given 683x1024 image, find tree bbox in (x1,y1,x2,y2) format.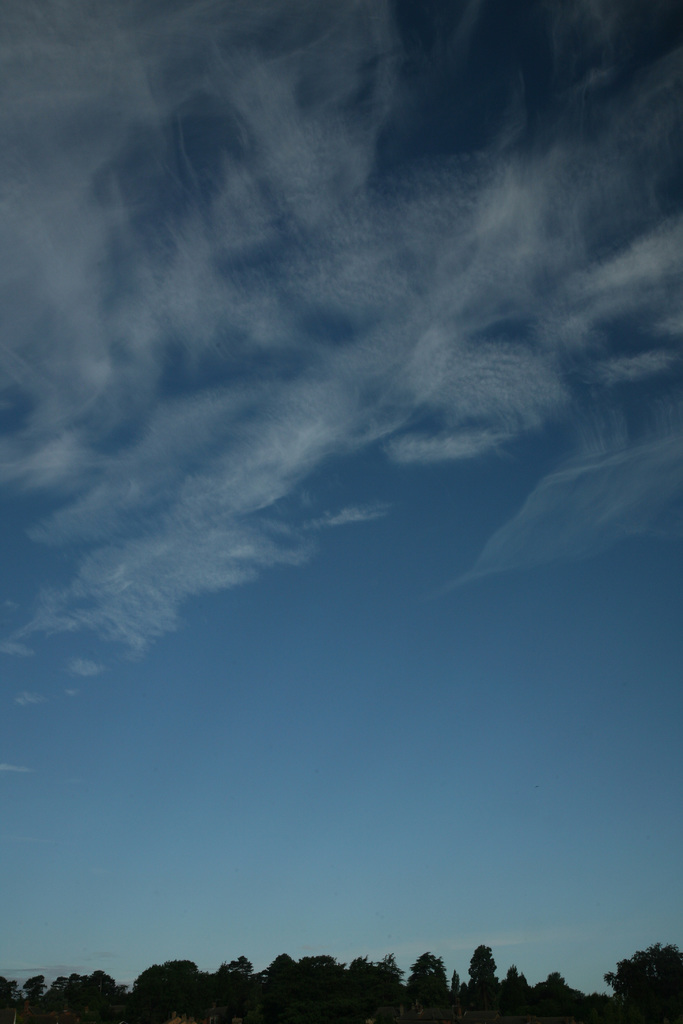
(53,970,94,1021).
